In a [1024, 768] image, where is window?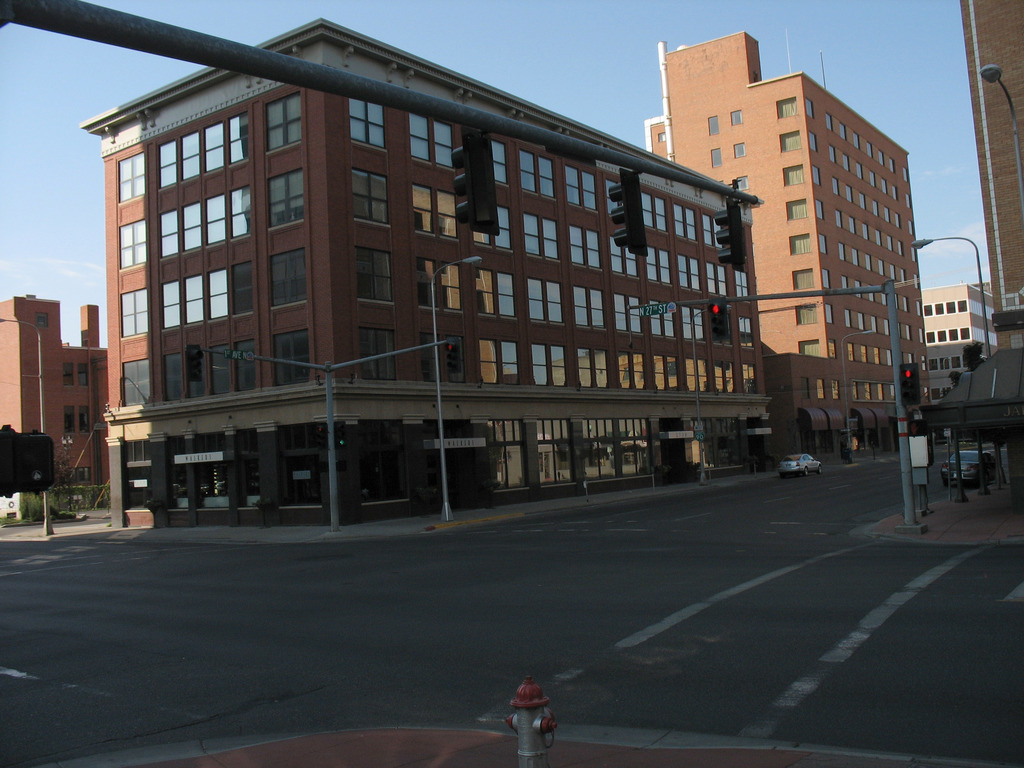
781/95/795/119.
